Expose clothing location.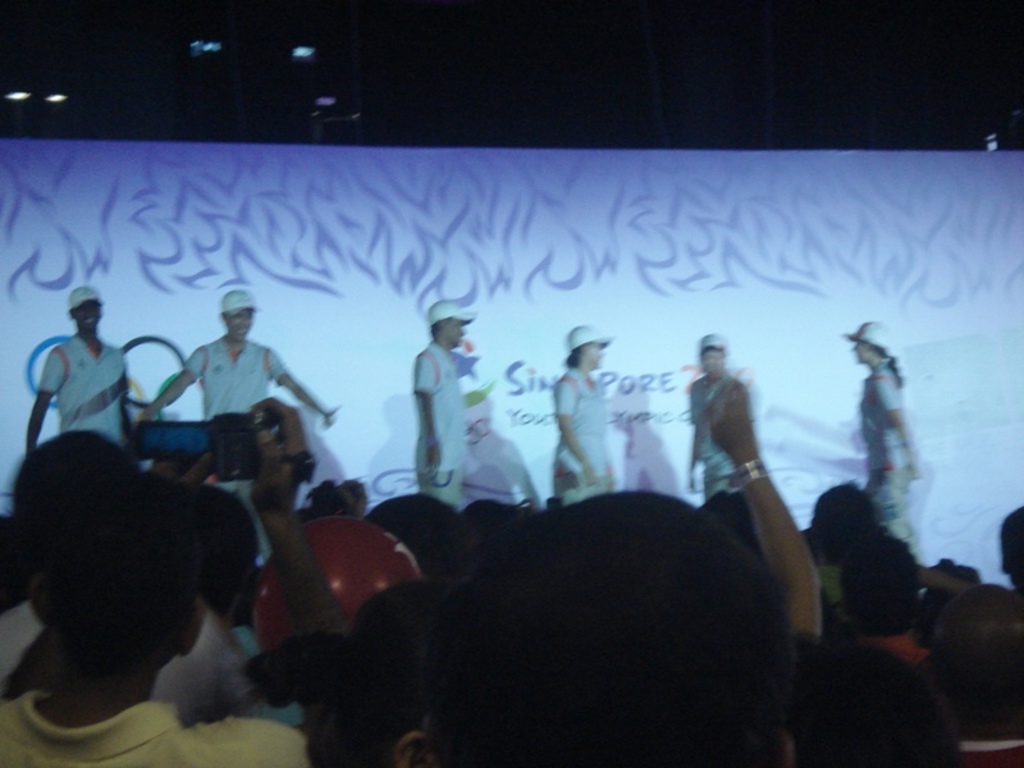
Exposed at locate(0, 603, 268, 718).
